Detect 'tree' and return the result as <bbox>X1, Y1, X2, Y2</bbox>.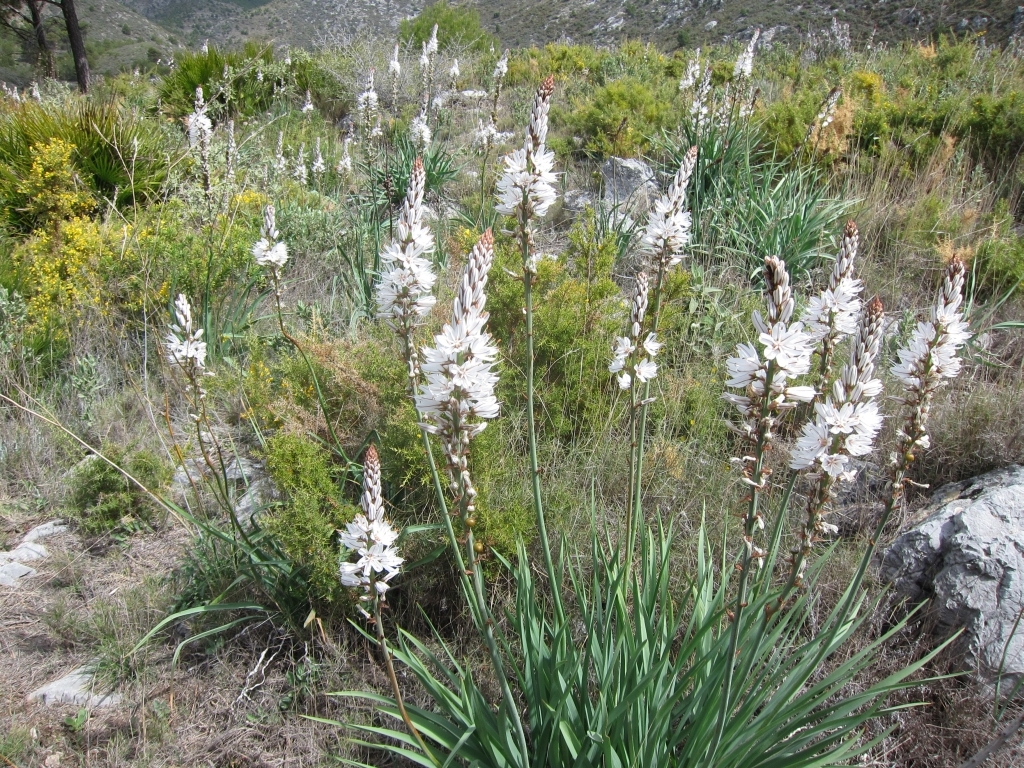
<bbox>50, 0, 94, 95</bbox>.
